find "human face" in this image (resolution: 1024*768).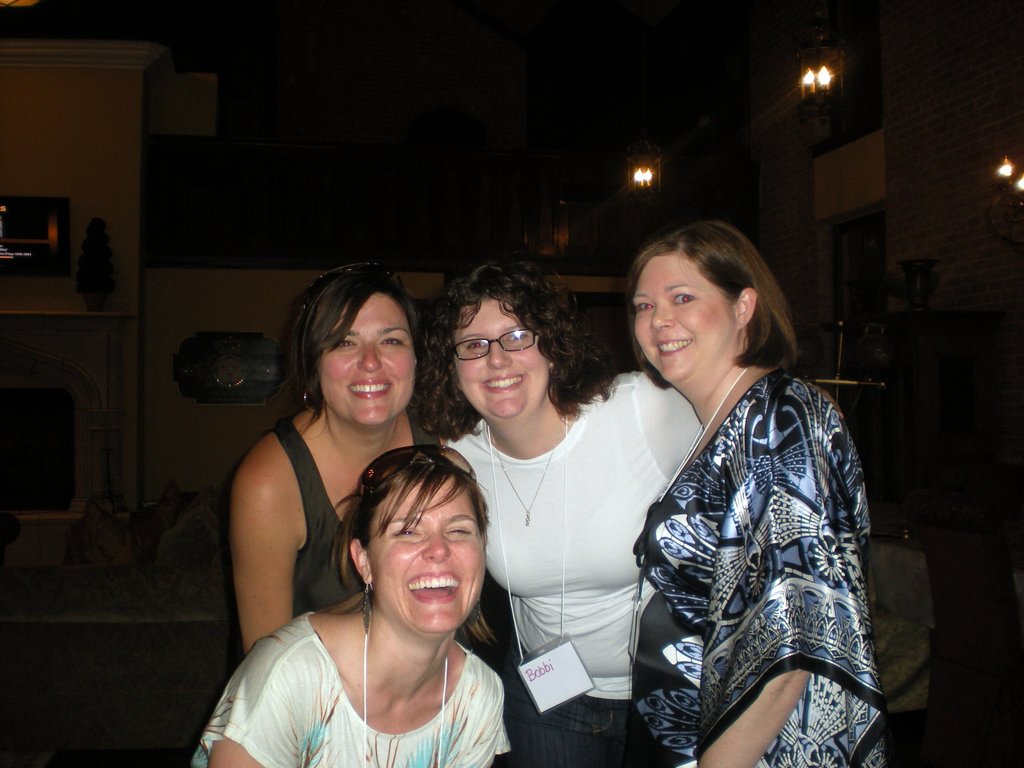
<bbox>371, 482, 484, 634</bbox>.
